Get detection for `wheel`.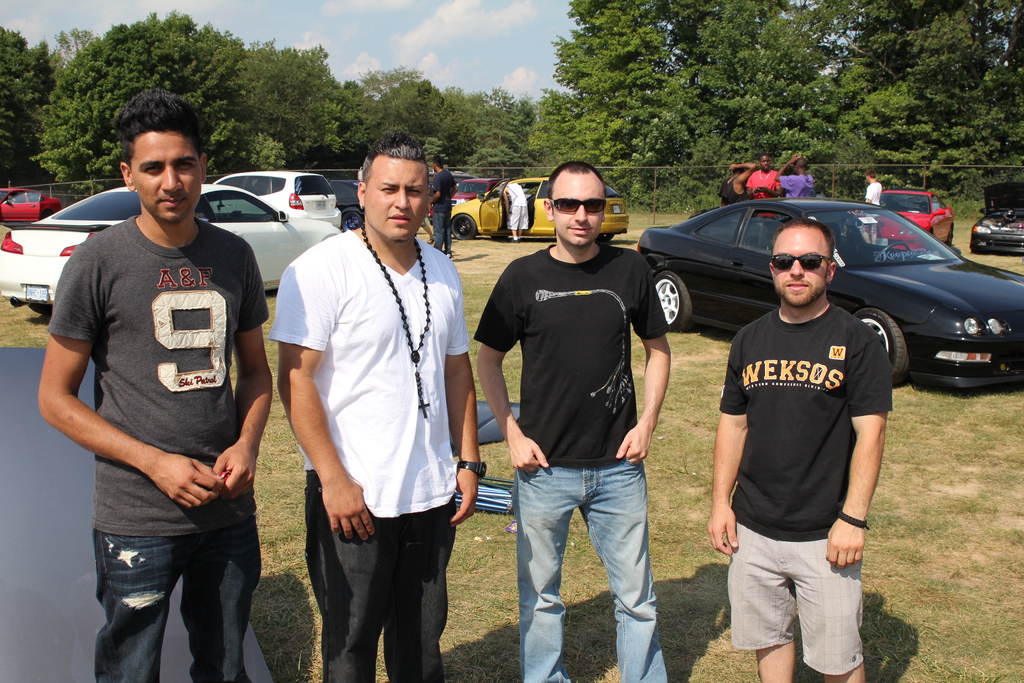
Detection: bbox=(341, 208, 367, 231).
